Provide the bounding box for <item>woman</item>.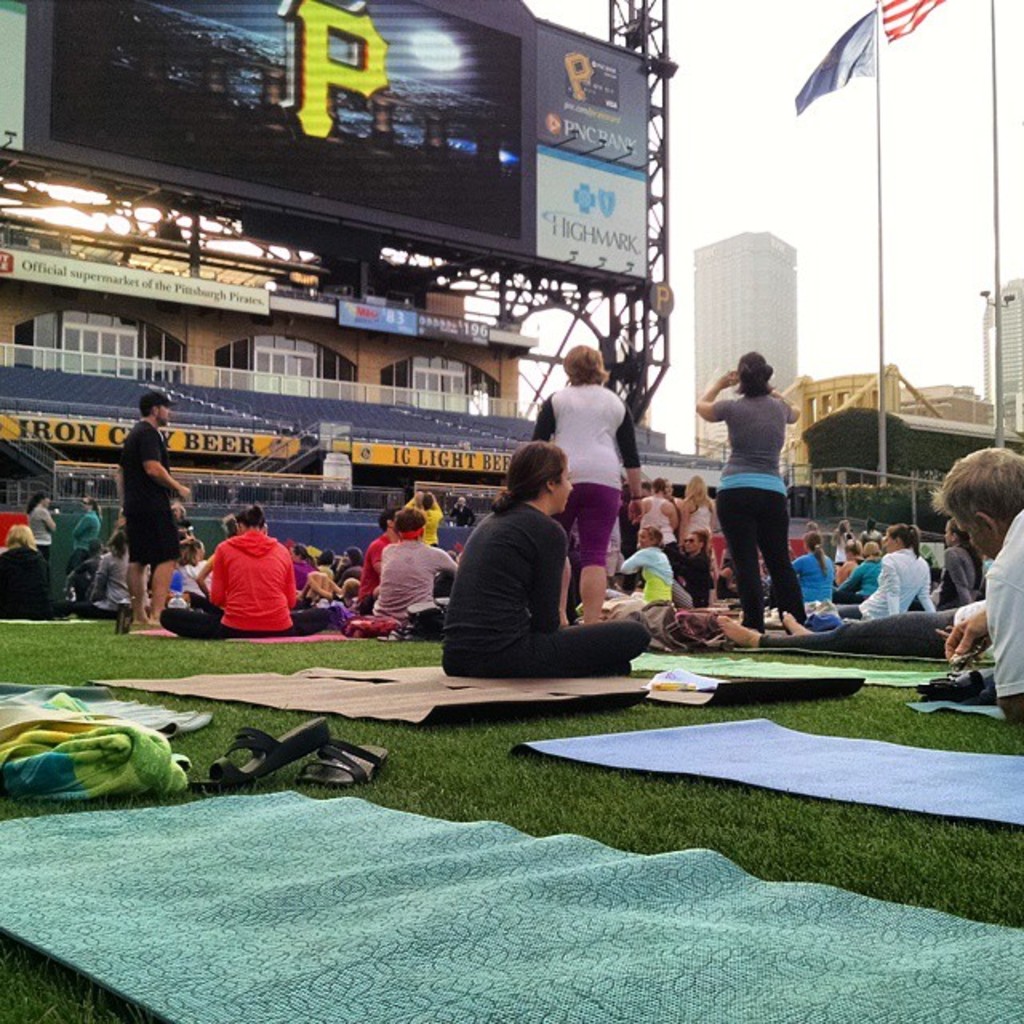
339, 542, 357, 582.
